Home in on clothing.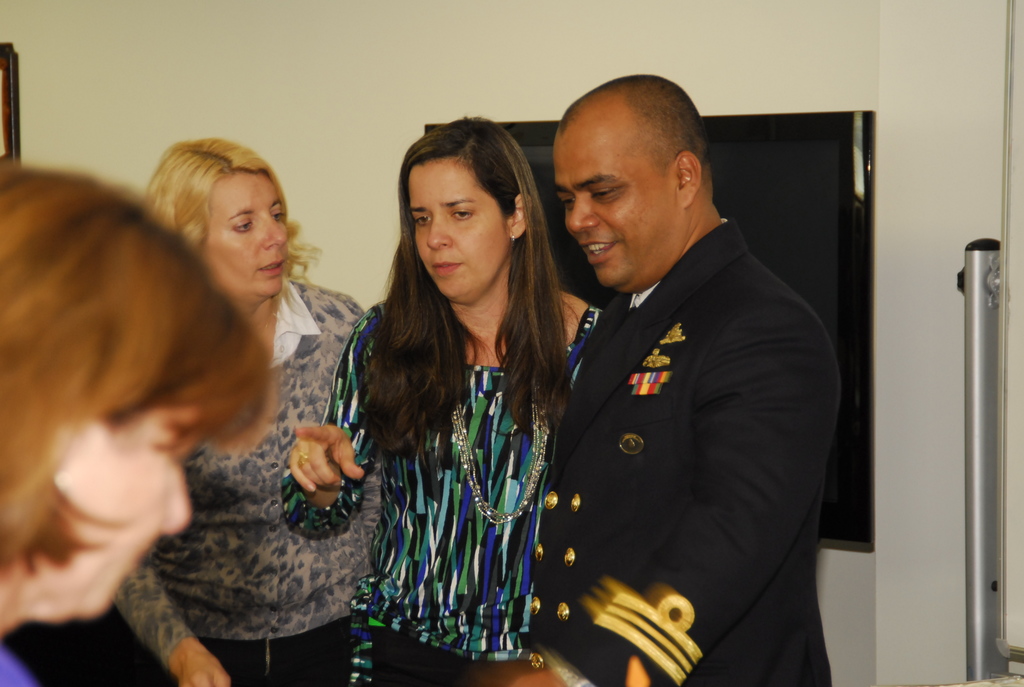
Homed in at left=520, top=161, right=833, bottom=676.
